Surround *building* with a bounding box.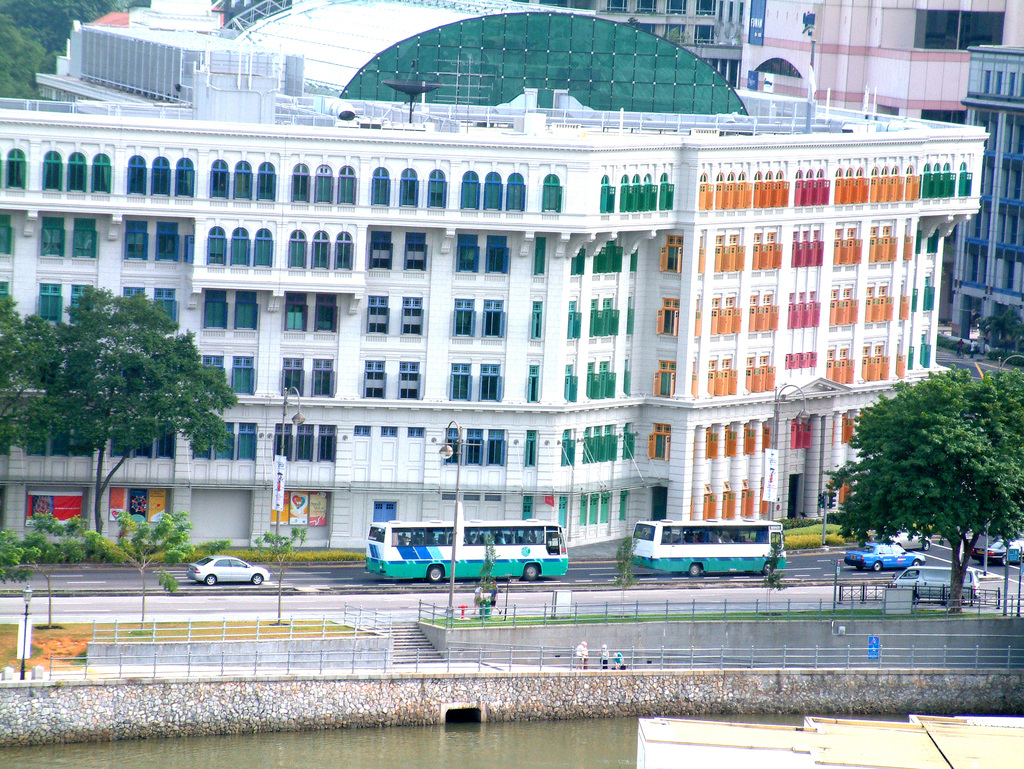
box(952, 44, 1023, 350).
